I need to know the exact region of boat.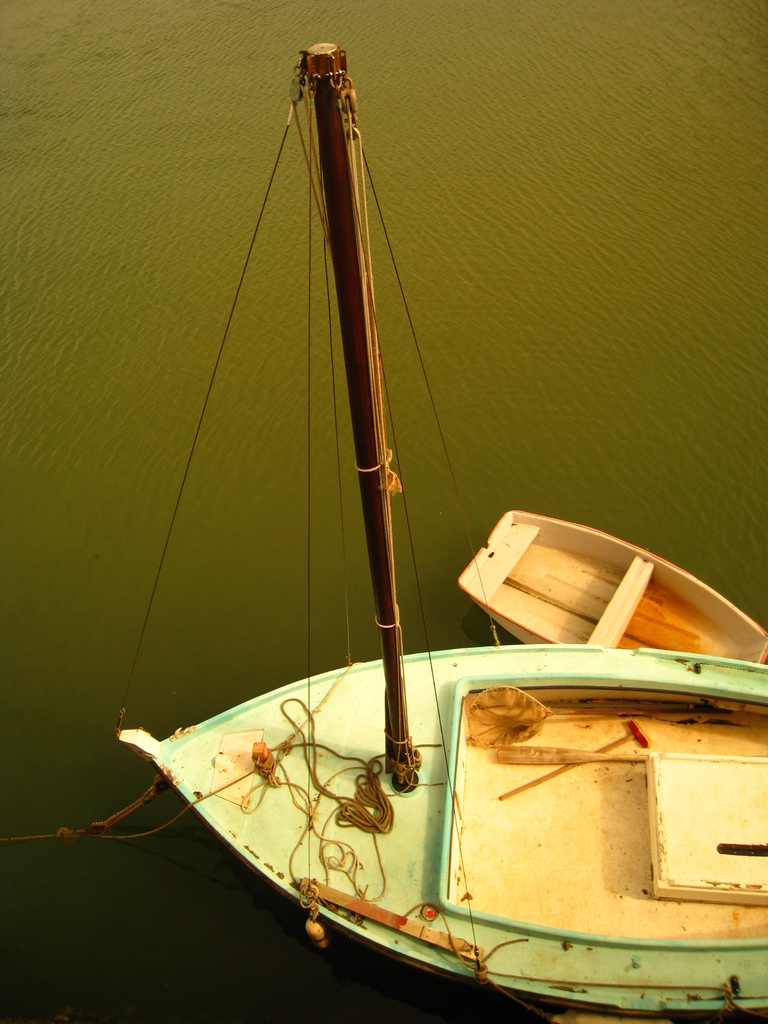
Region: bbox=[116, 53, 668, 1023].
